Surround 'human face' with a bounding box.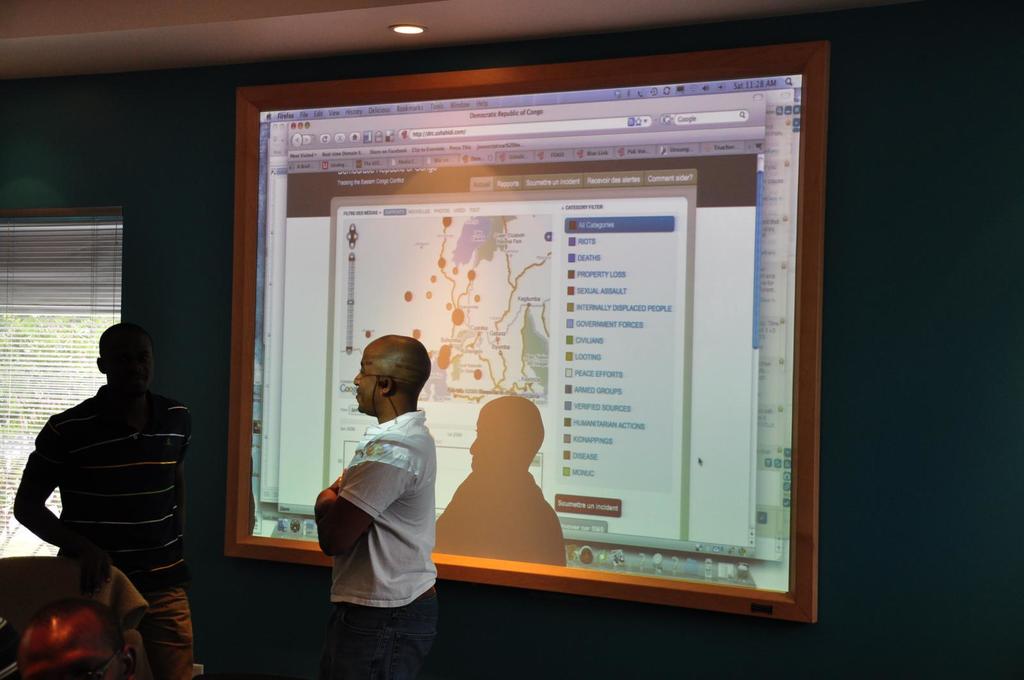
<box>8,608,122,679</box>.
